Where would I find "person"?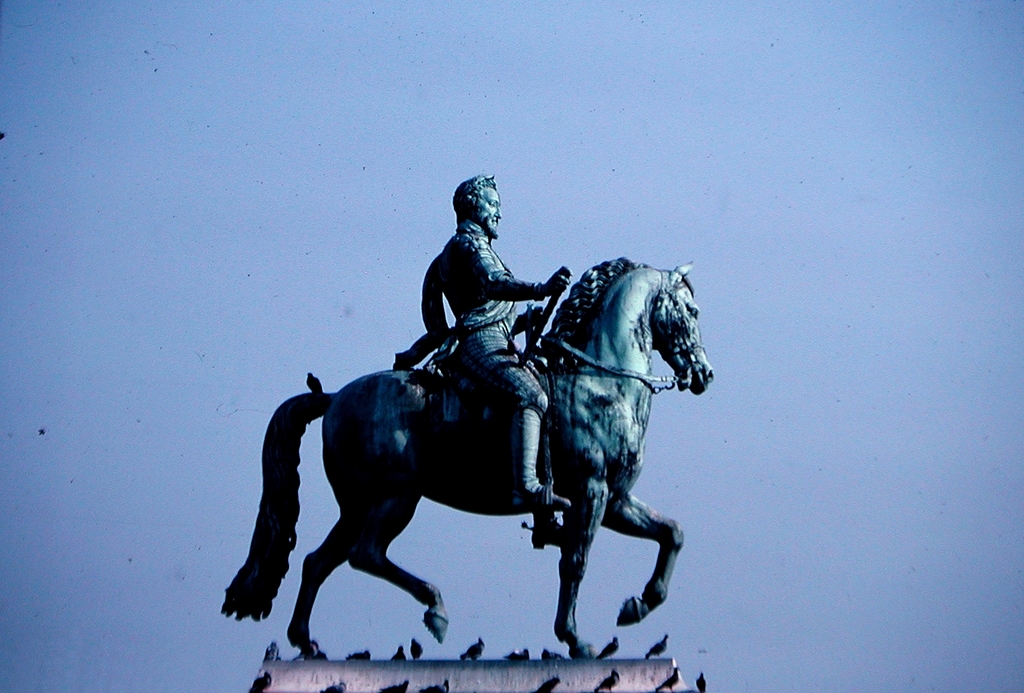
At x1=403 y1=170 x2=578 y2=511.
